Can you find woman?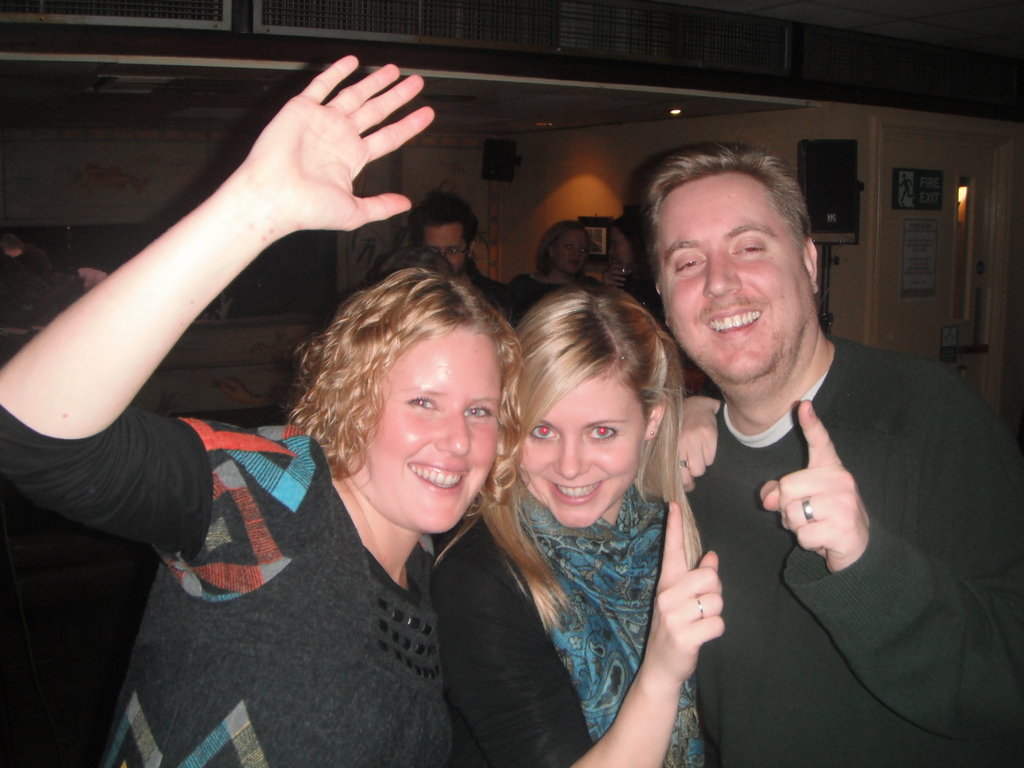
Yes, bounding box: [left=458, top=282, right=751, bottom=759].
